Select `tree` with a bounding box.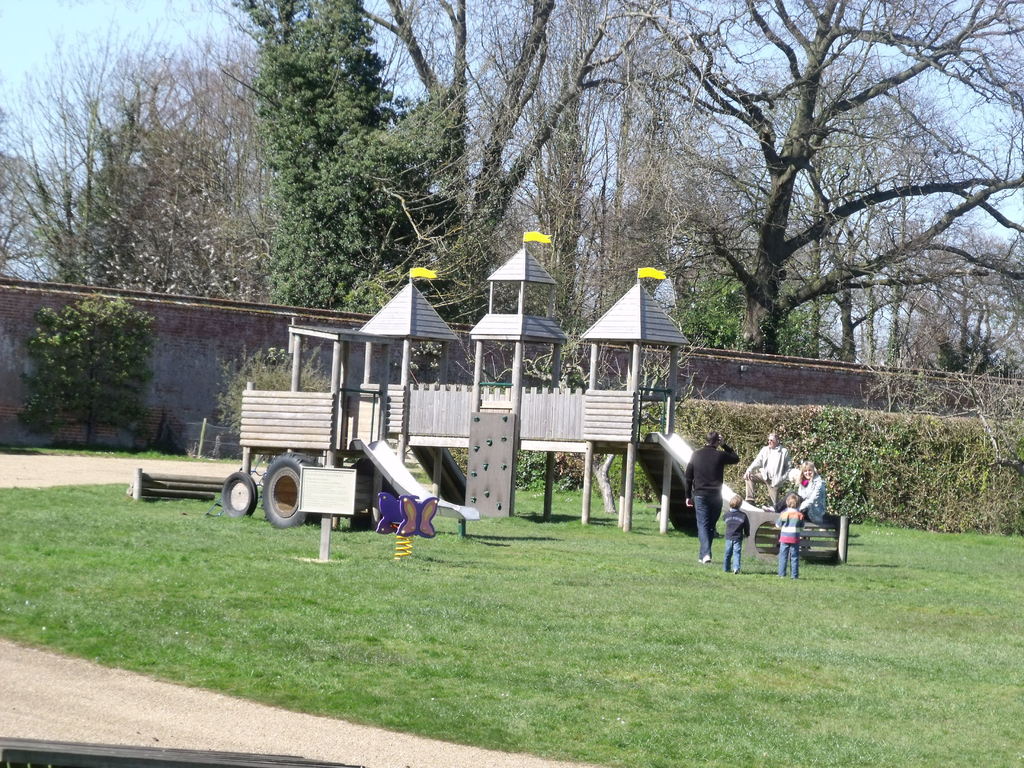
209/0/476/339.
